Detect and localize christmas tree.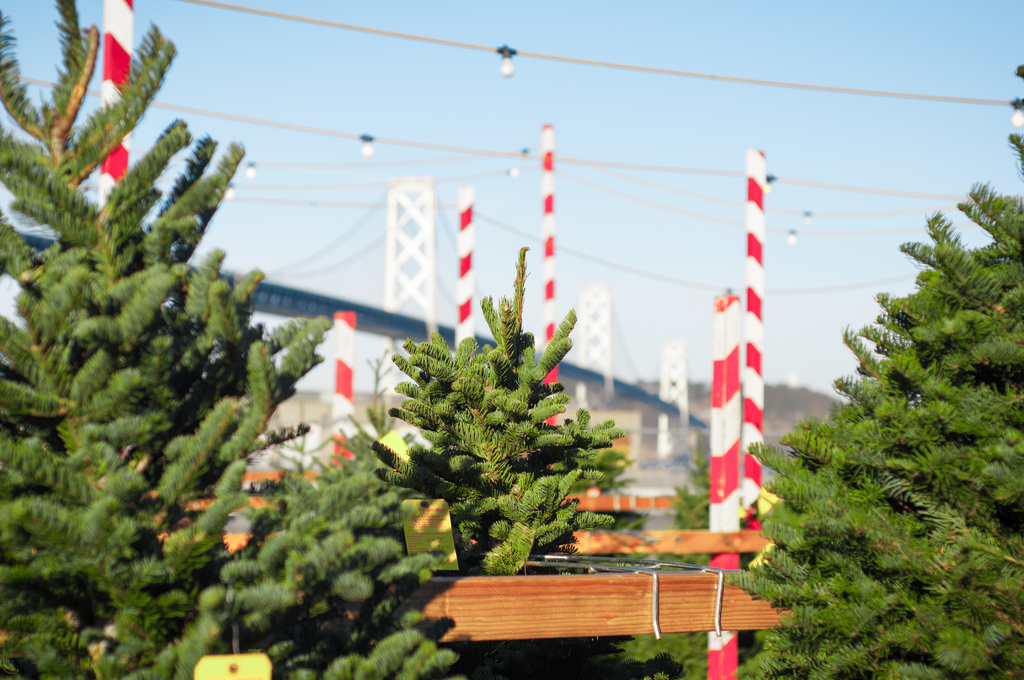
Localized at pyautogui.locateOnScreen(0, 0, 484, 679).
